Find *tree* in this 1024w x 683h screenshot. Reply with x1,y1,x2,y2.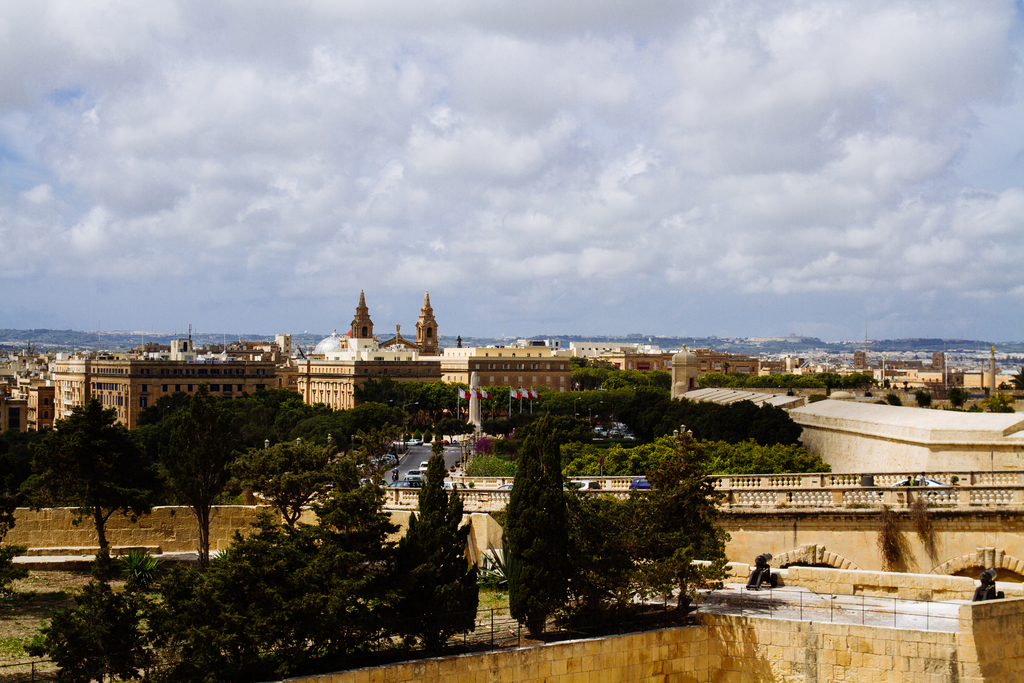
506,413,570,637.
